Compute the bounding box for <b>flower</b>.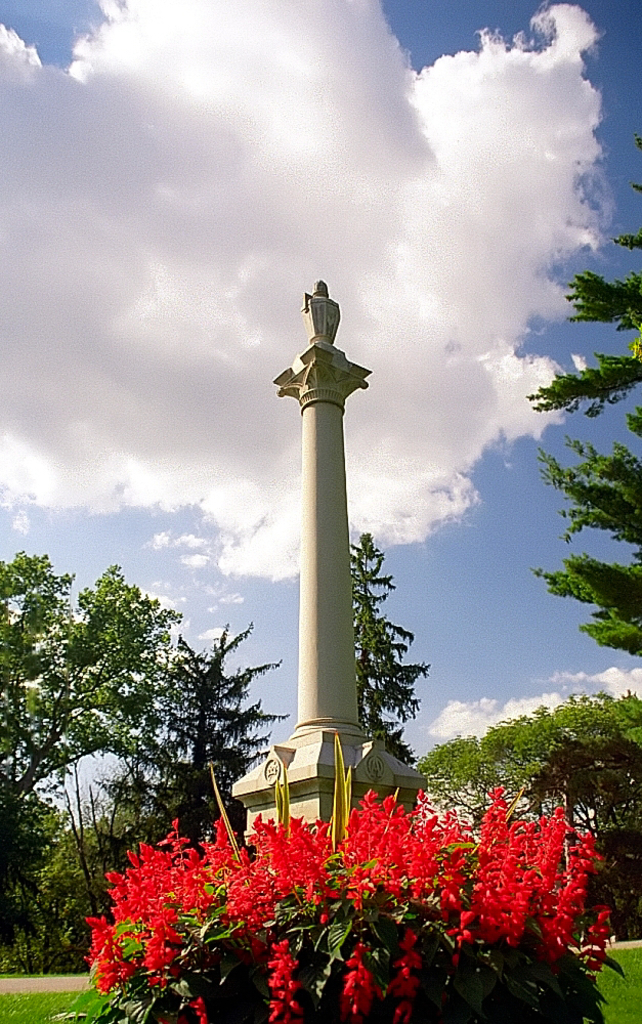
(left=255, top=941, right=312, bottom=1013).
